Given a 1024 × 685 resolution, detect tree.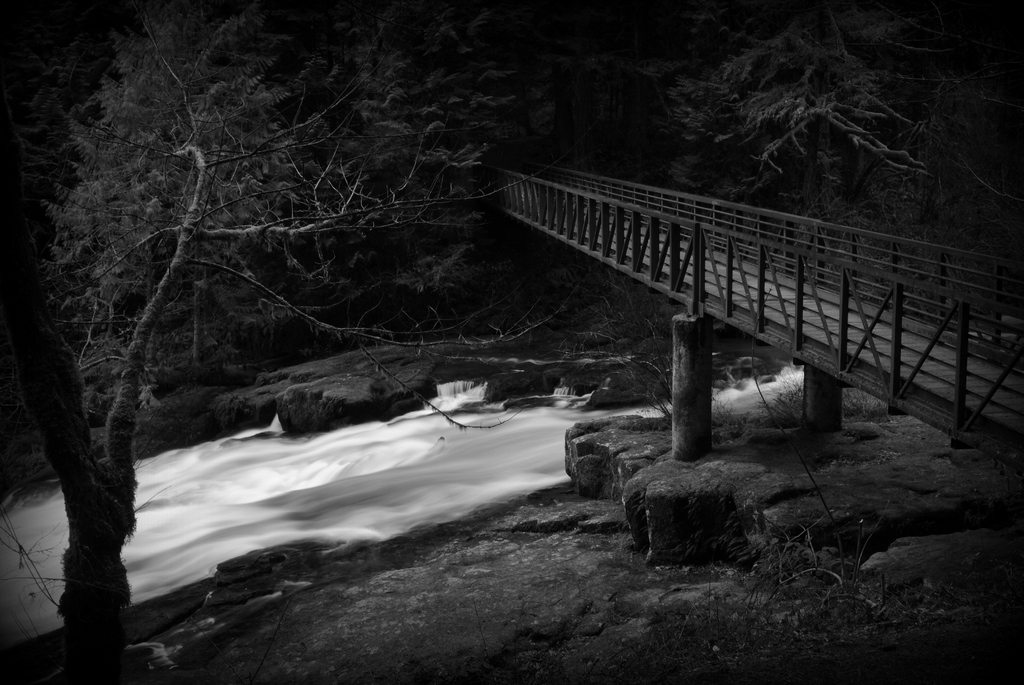
(x1=6, y1=0, x2=740, y2=629).
